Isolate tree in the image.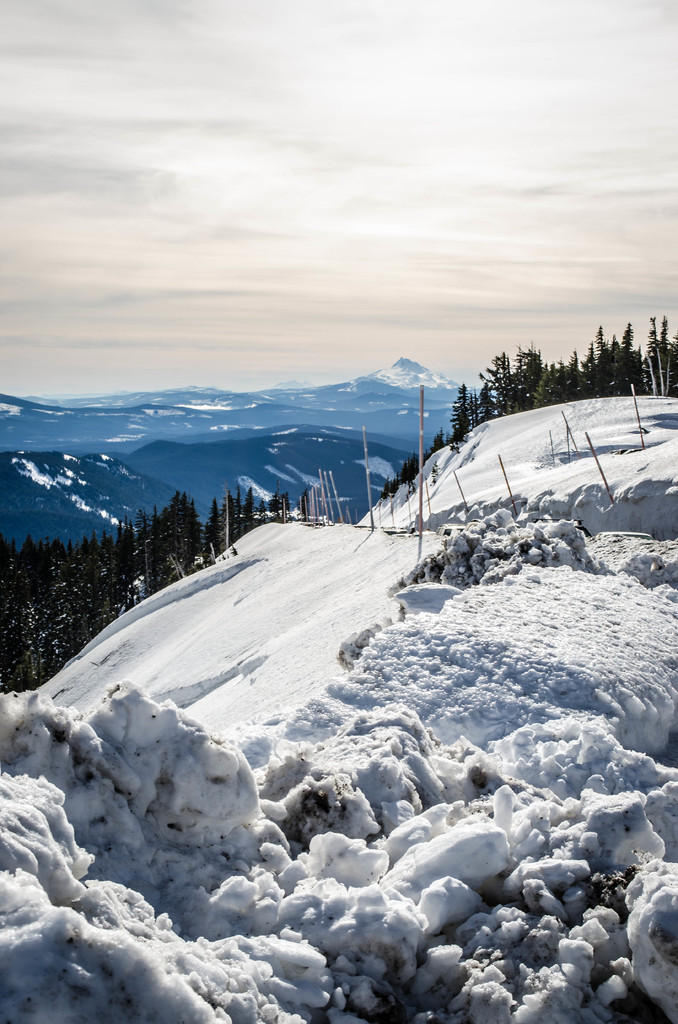
Isolated region: BBox(578, 321, 677, 390).
